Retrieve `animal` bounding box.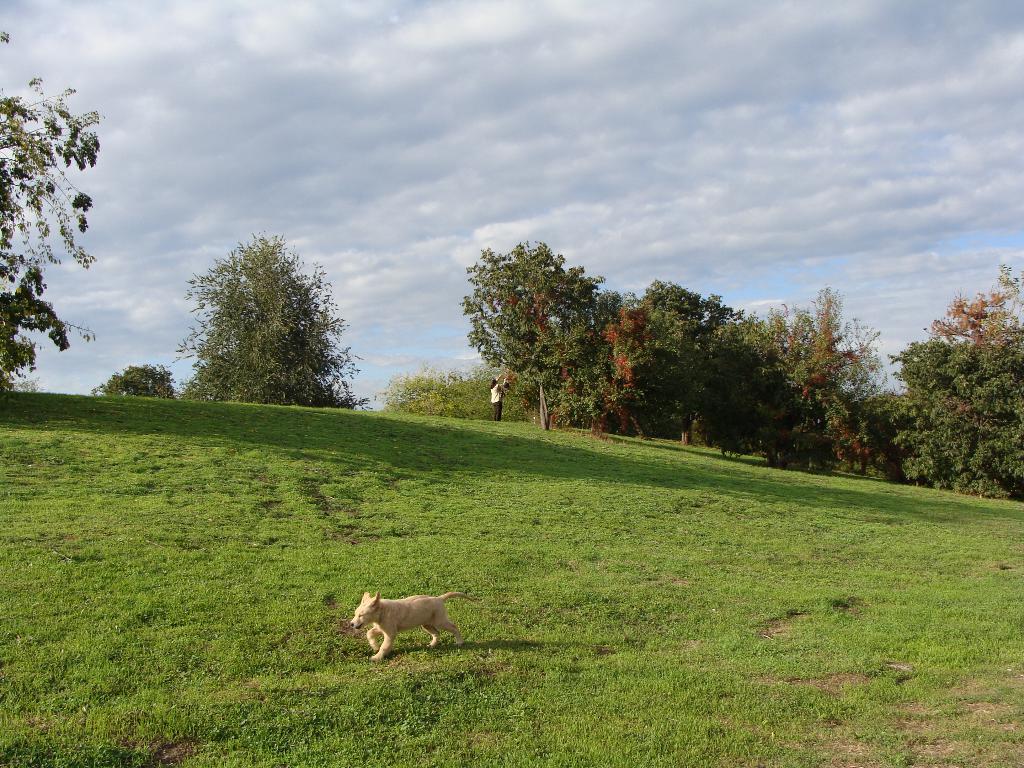
Bounding box: [left=348, top=584, right=467, bottom=666].
